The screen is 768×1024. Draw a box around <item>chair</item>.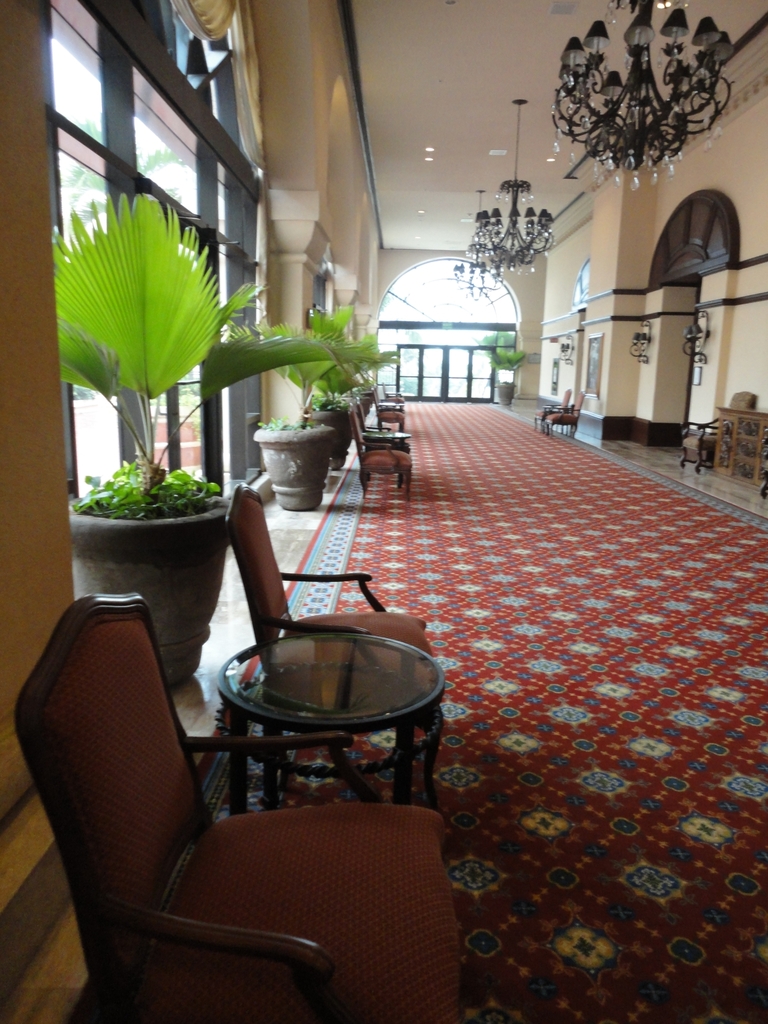
region(682, 391, 759, 470).
